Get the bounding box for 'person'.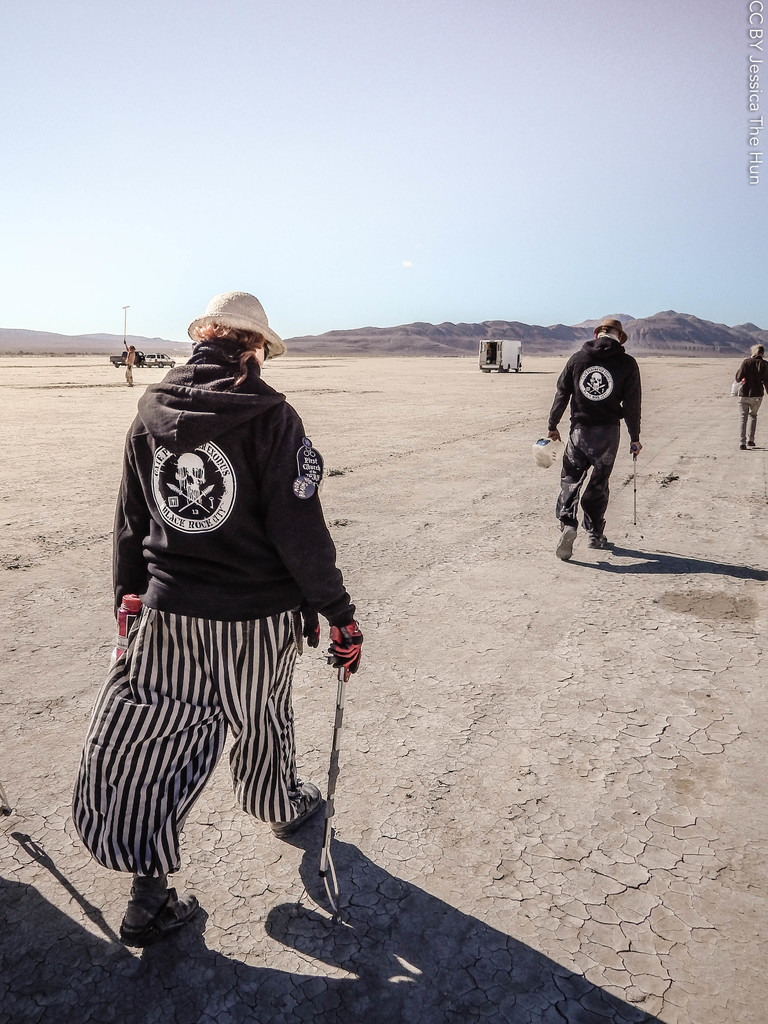
rect(120, 339, 138, 391).
